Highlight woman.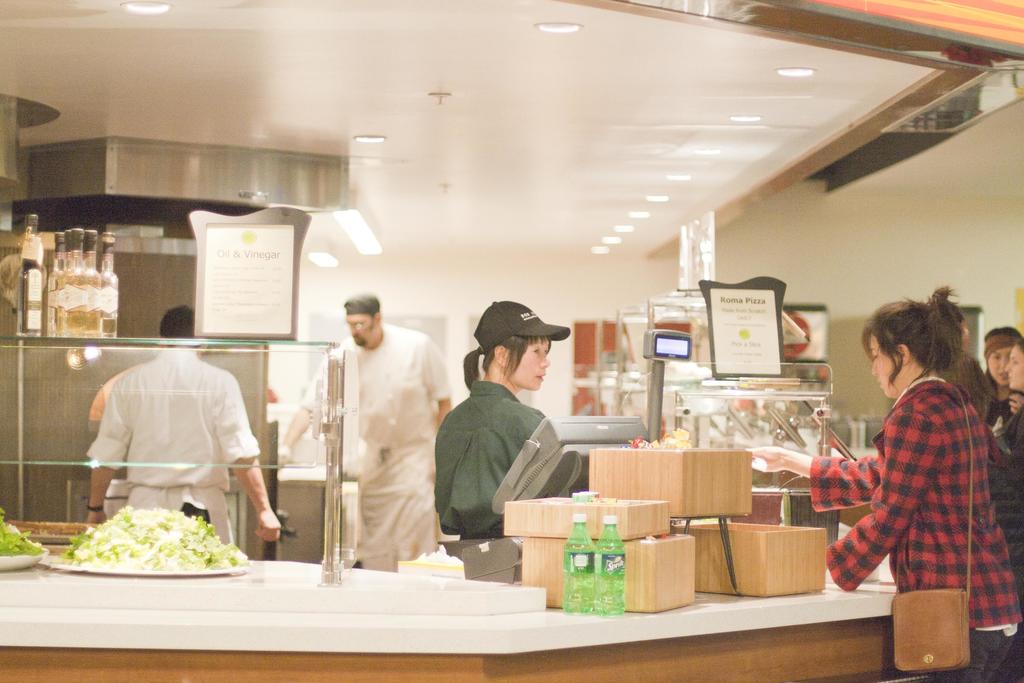
Highlighted region: 750, 274, 1023, 682.
